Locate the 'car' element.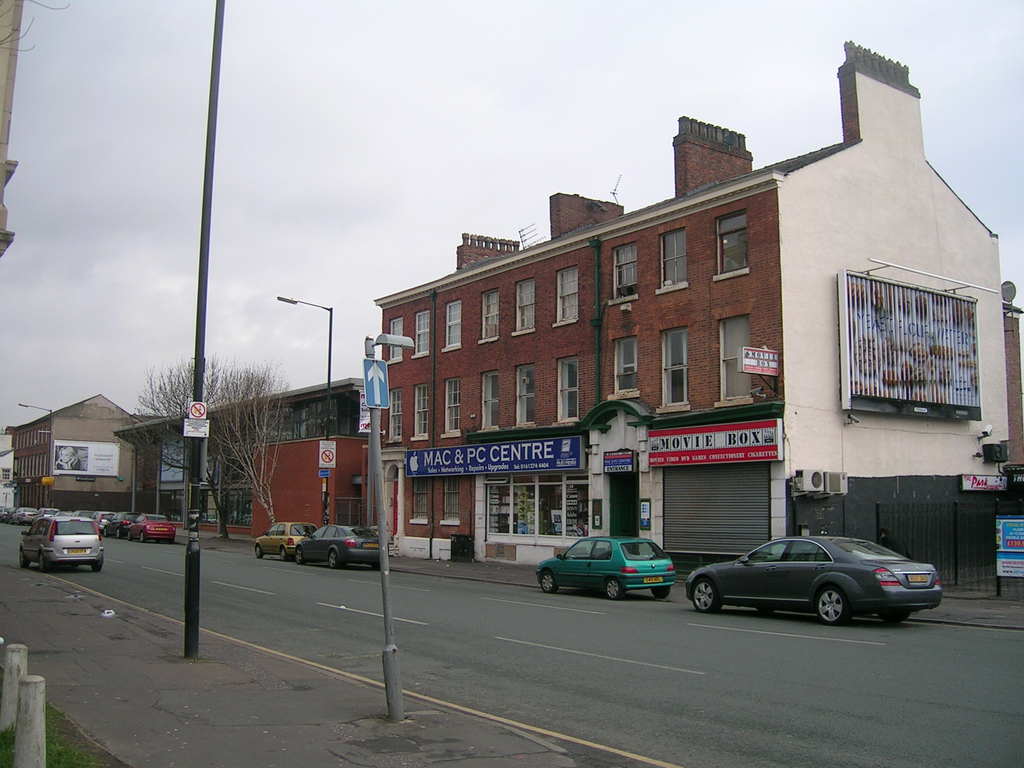
Element bbox: Rect(253, 521, 316, 561).
